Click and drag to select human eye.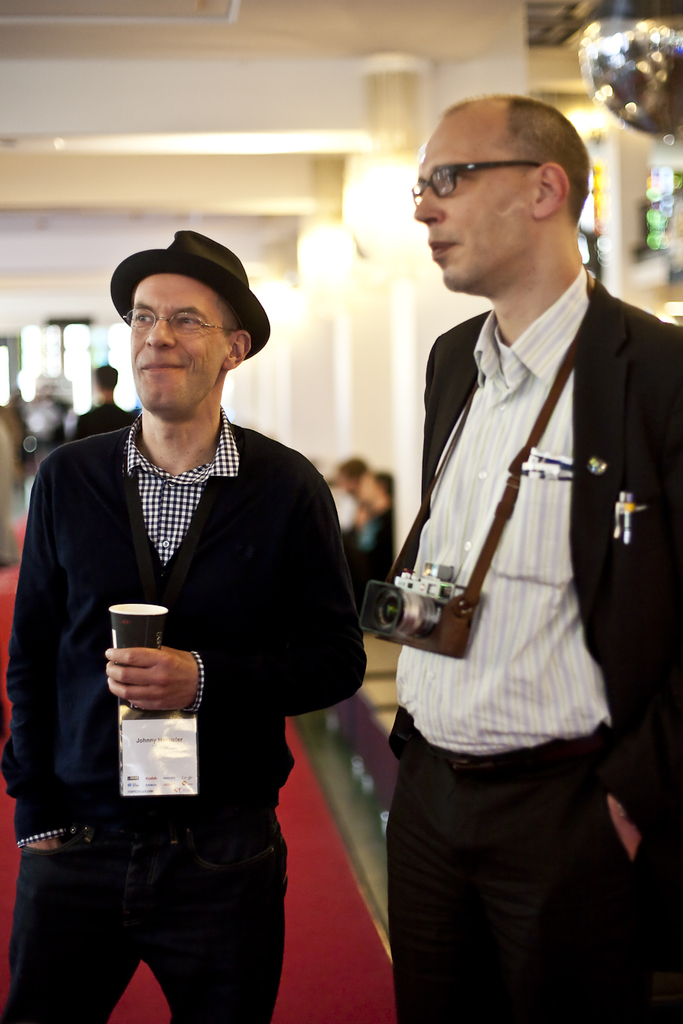
Selection: rect(174, 309, 206, 332).
